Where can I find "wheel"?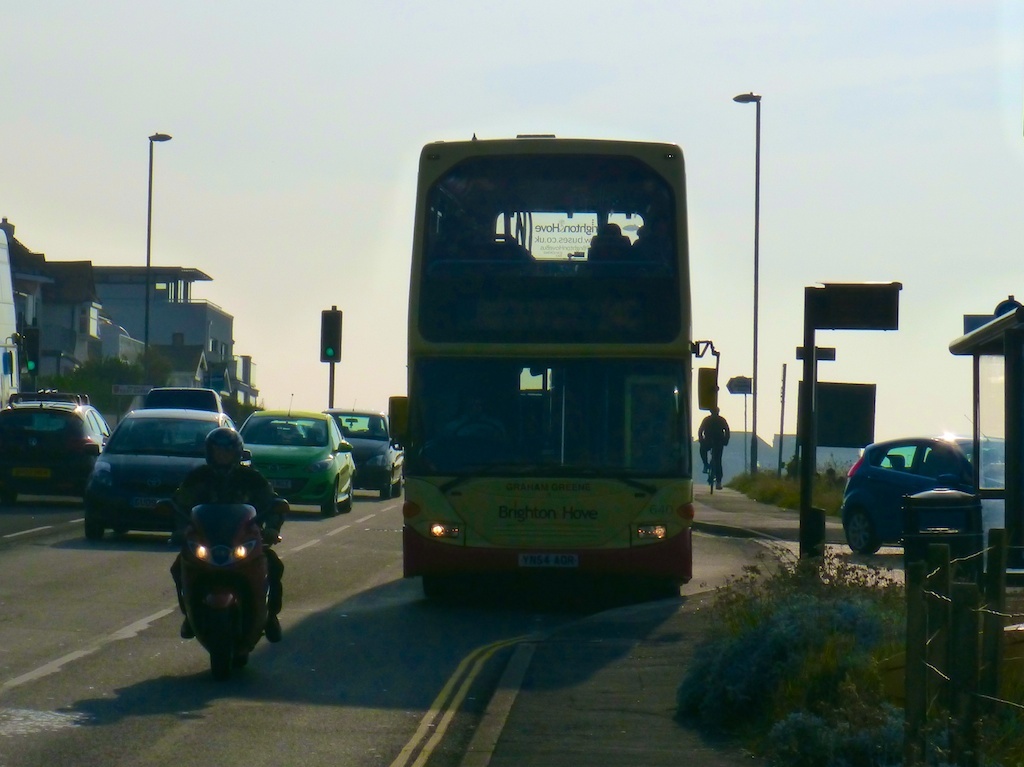
You can find it at x1=211, y1=610, x2=231, y2=678.
